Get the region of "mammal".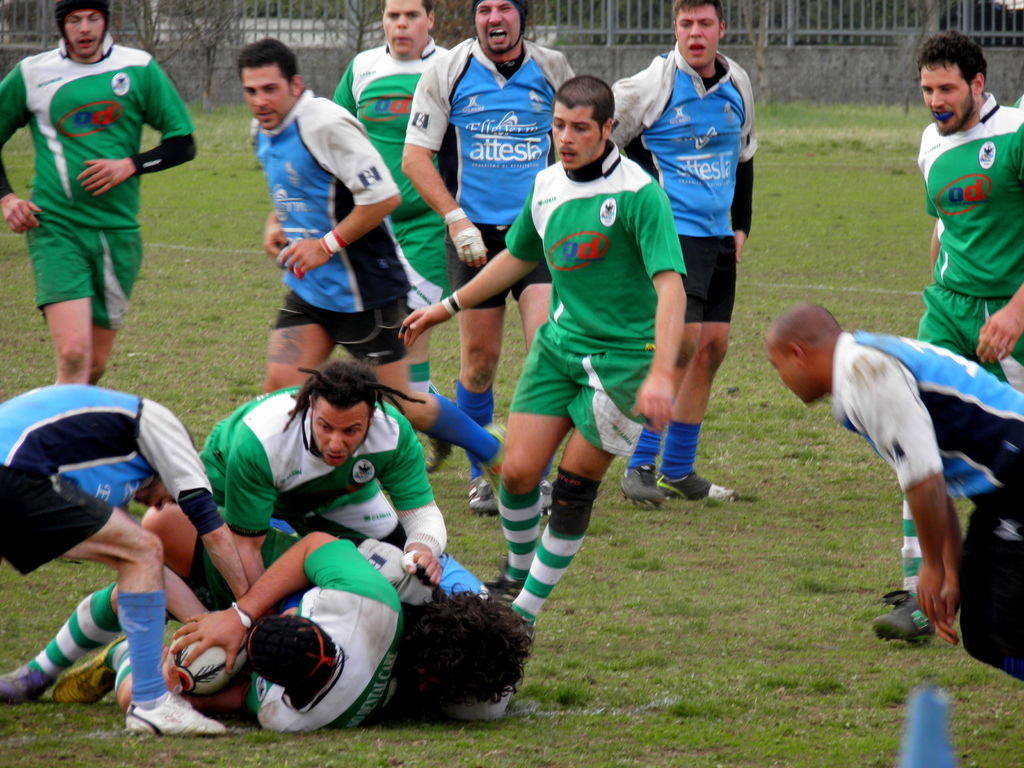
0 0 202 380.
